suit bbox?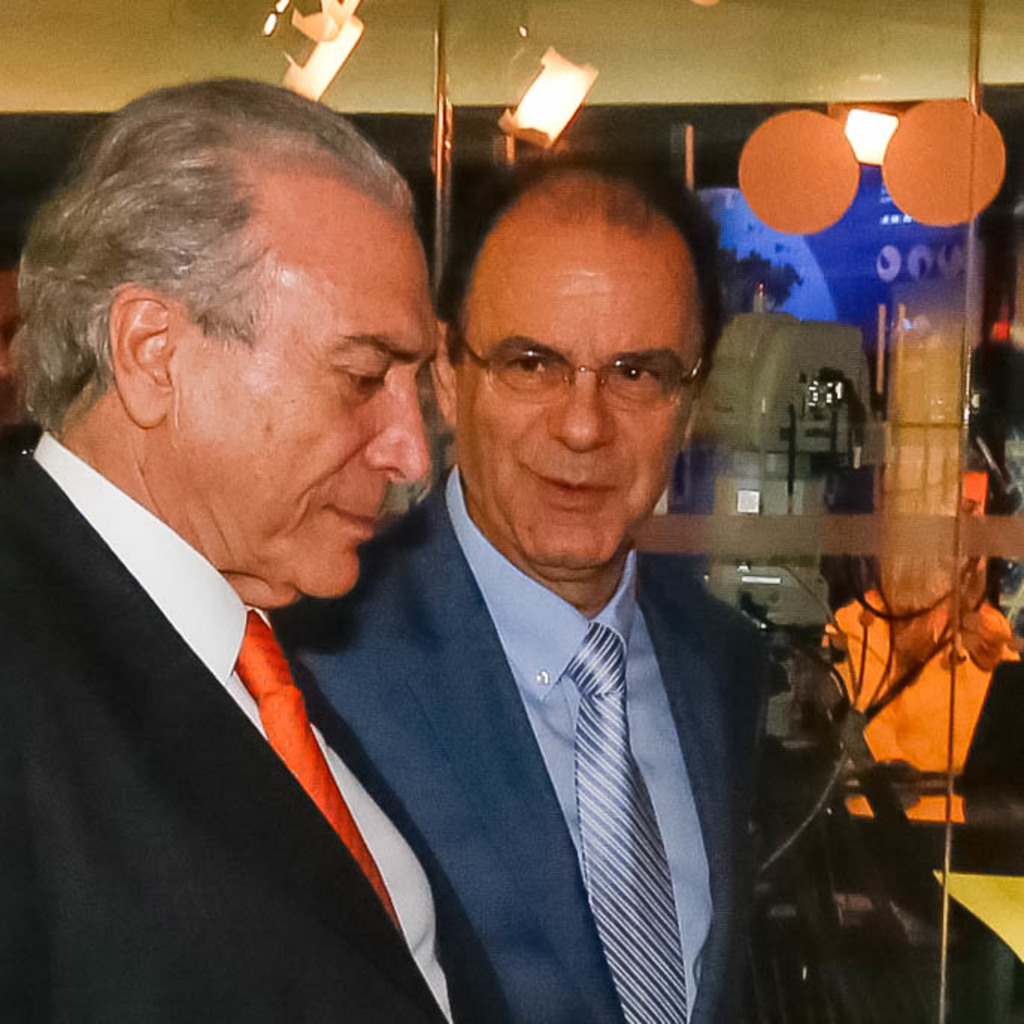
{"left": 258, "top": 460, "right": 773, "bottom": 1023}
